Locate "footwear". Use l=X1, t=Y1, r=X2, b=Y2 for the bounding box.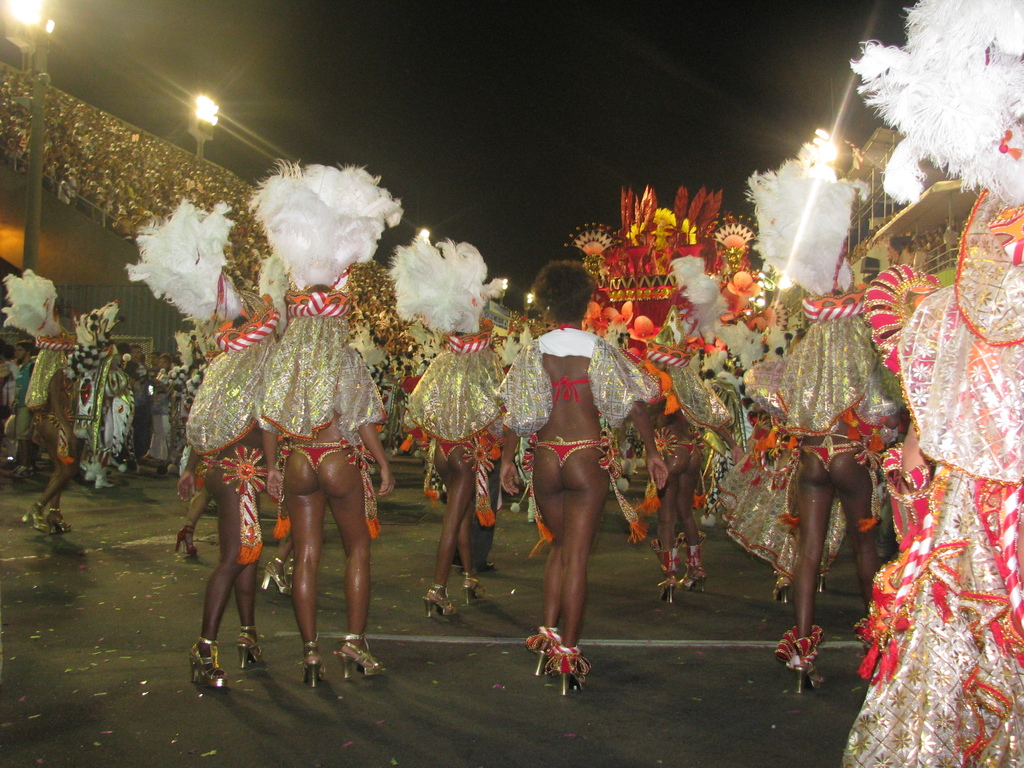
l=188, t=634, r=228, b=689.
